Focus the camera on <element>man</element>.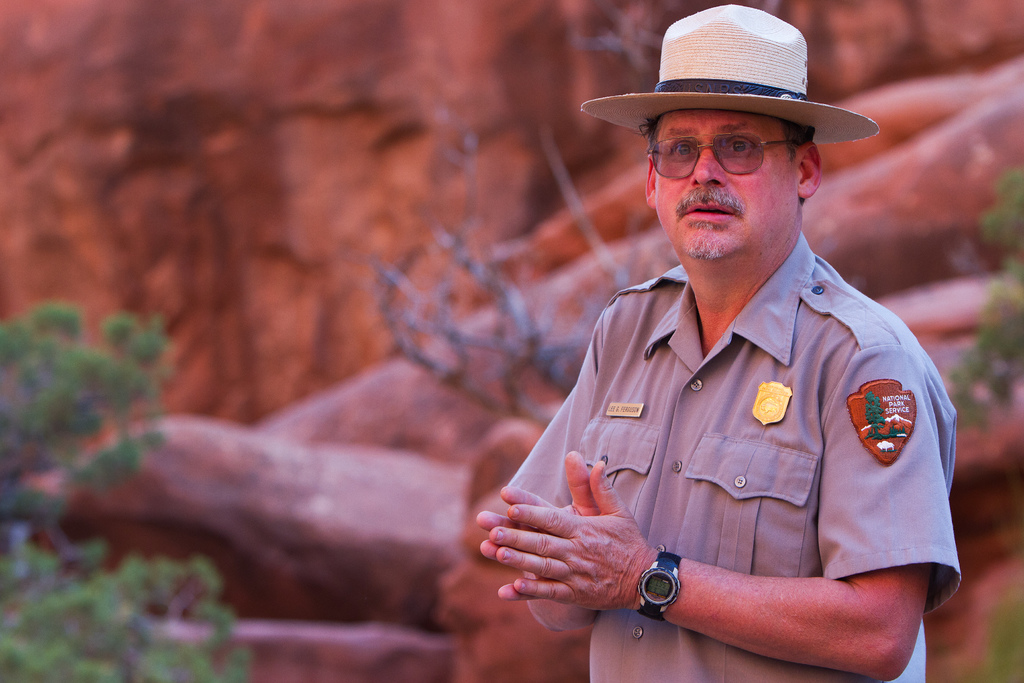
Focus region: select_region(497, 20, 972, 675).
